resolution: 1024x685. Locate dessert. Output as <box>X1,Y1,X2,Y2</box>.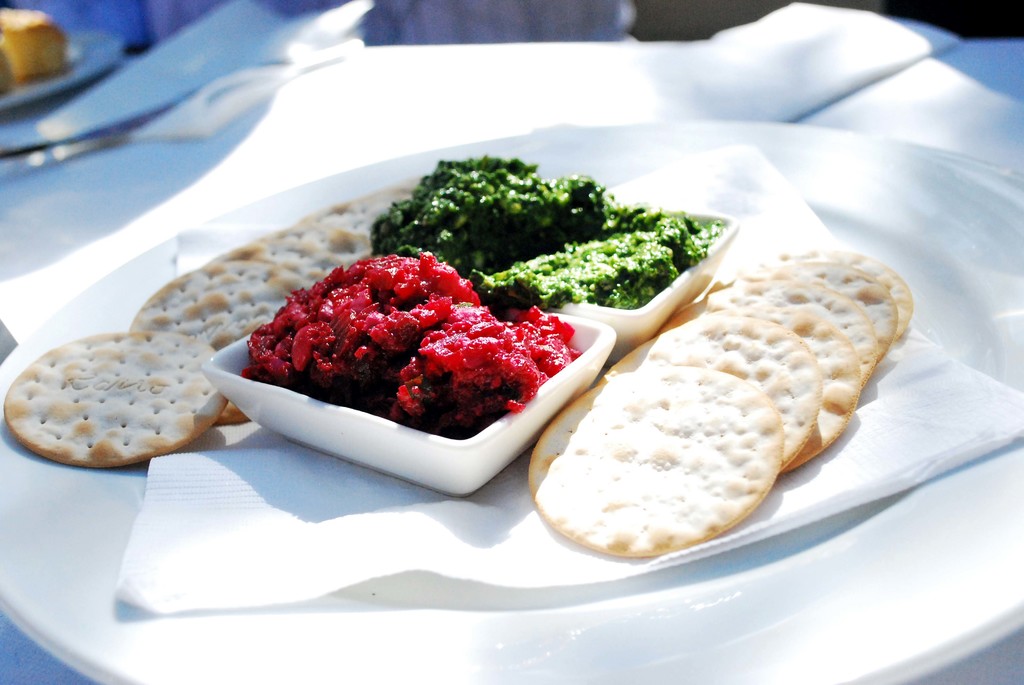
<box>371,164,719,308</box>.
